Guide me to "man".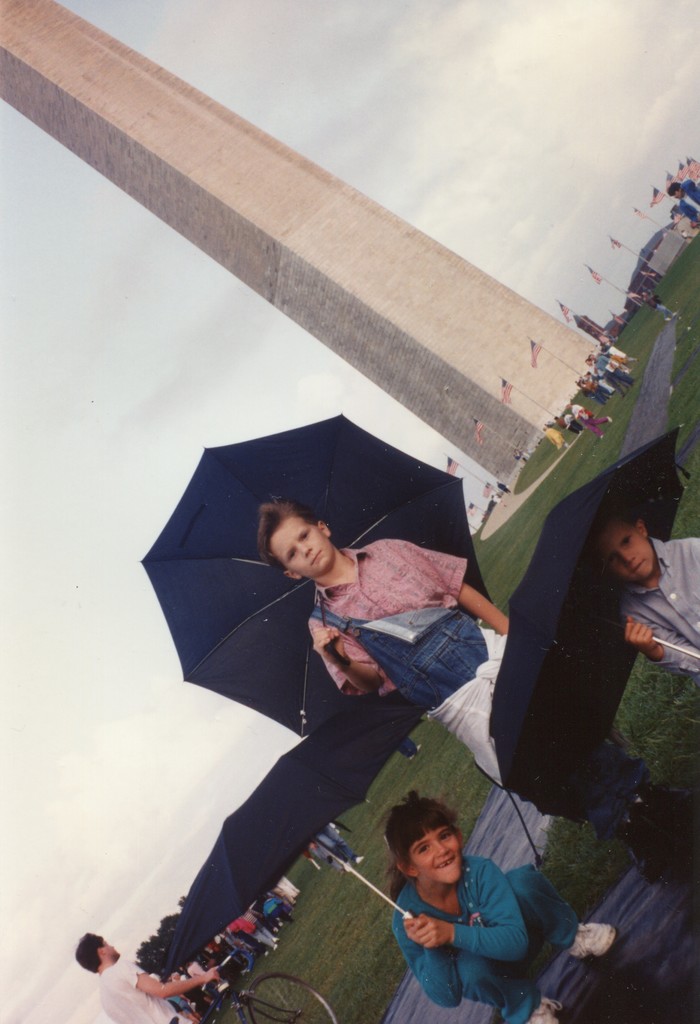
Guidance: select_region(560, 397, 612, 441).
